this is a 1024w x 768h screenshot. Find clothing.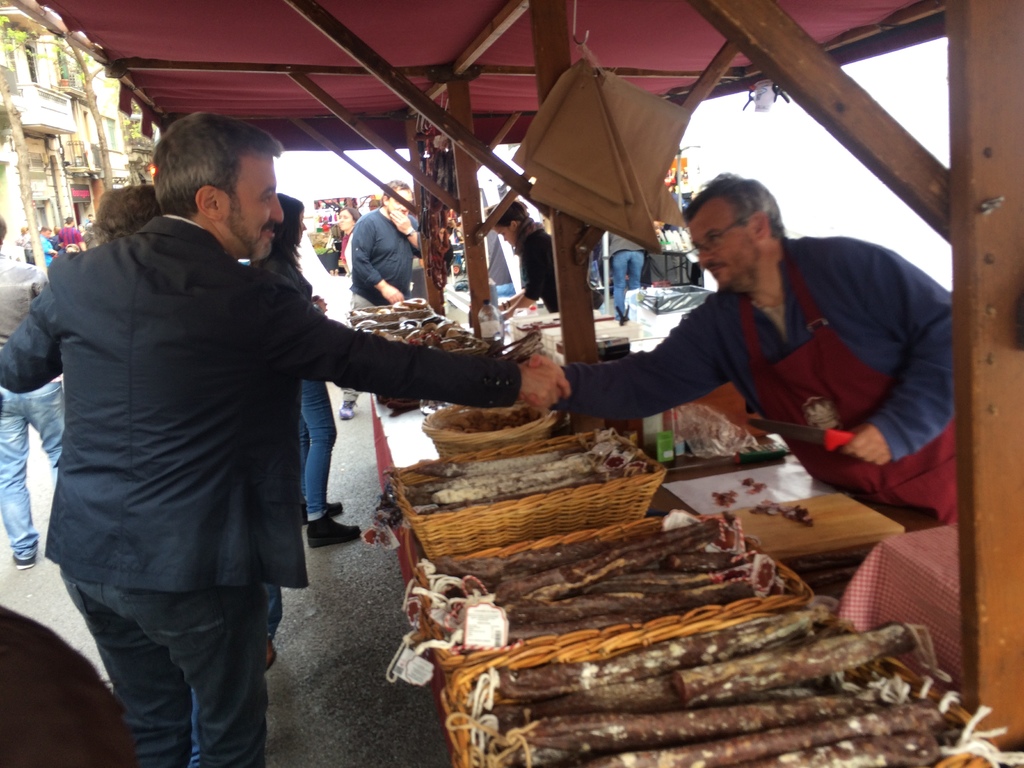
Bounding box: (left=353, top=213, right=434, bottom=302).
